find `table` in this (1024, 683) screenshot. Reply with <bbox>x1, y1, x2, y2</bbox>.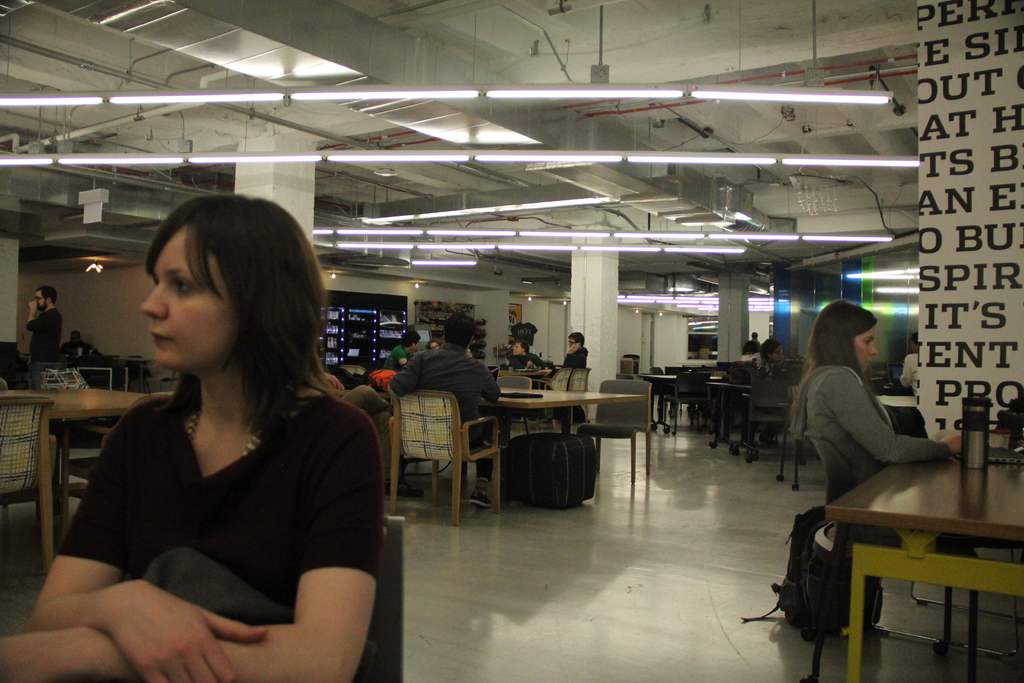
<bbox>35, 372, 147, 567</bbox>.
